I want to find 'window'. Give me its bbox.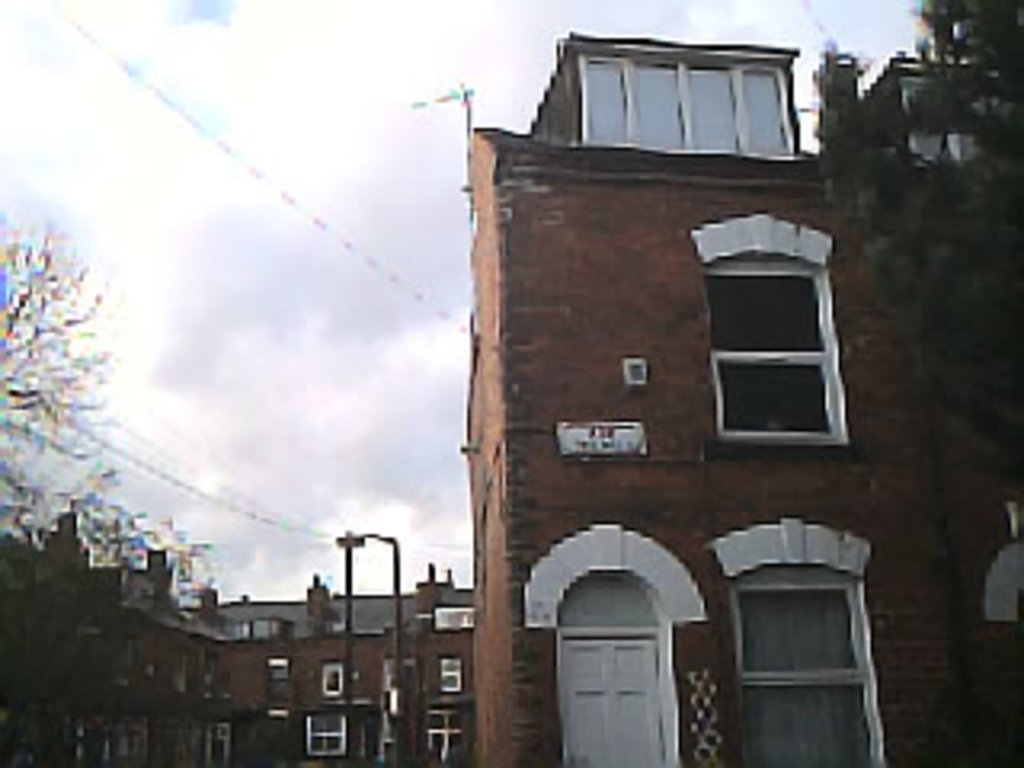
323, 666, 342, 701.
